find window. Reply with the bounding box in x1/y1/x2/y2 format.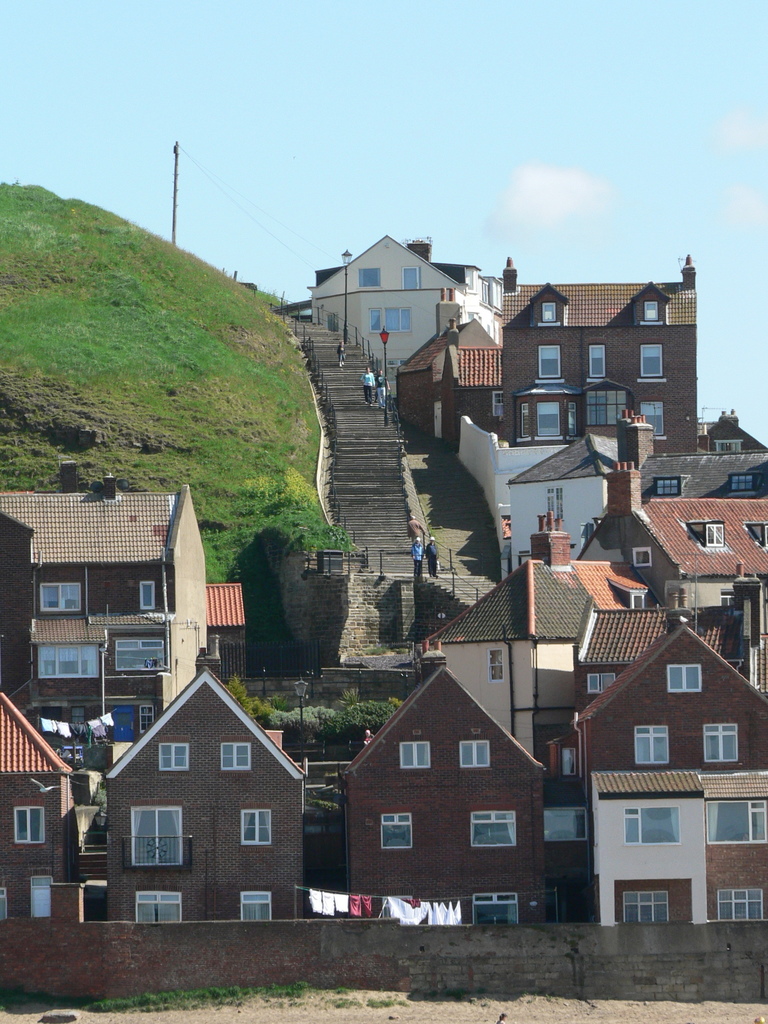
366/301/415/335.
